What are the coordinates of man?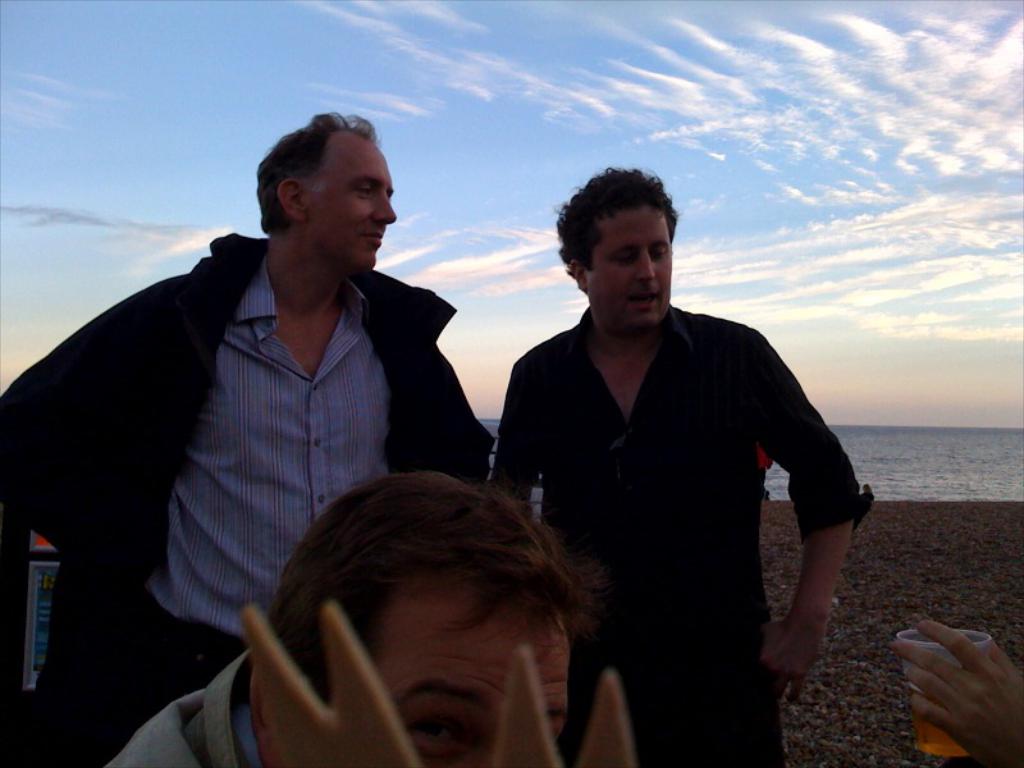
bbox=[488, 163, 878, 765].
